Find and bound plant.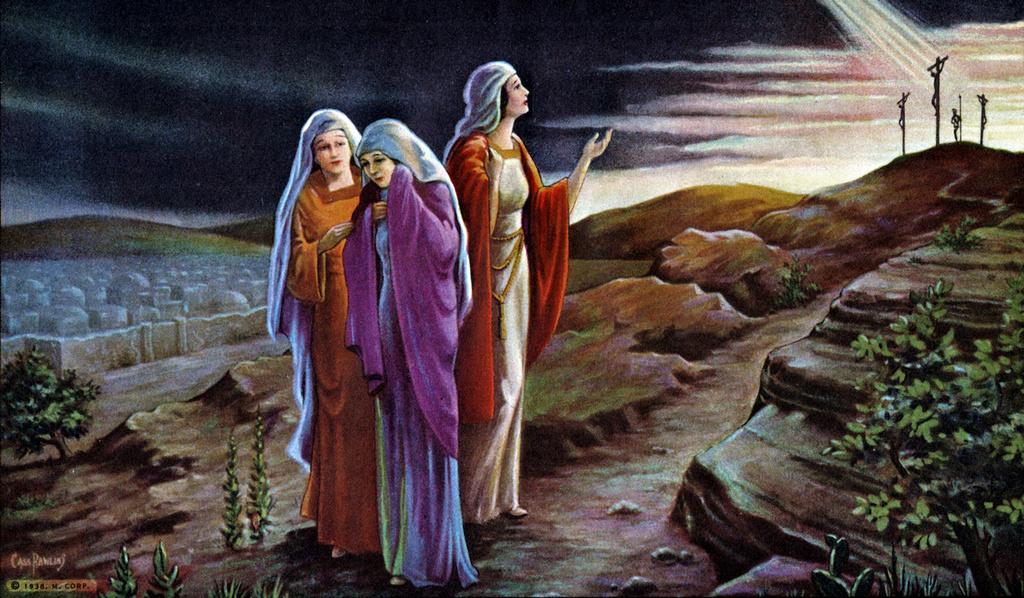
Bound: {"left": 250, "top": 575, "right": 291, "bottom": 597}.
